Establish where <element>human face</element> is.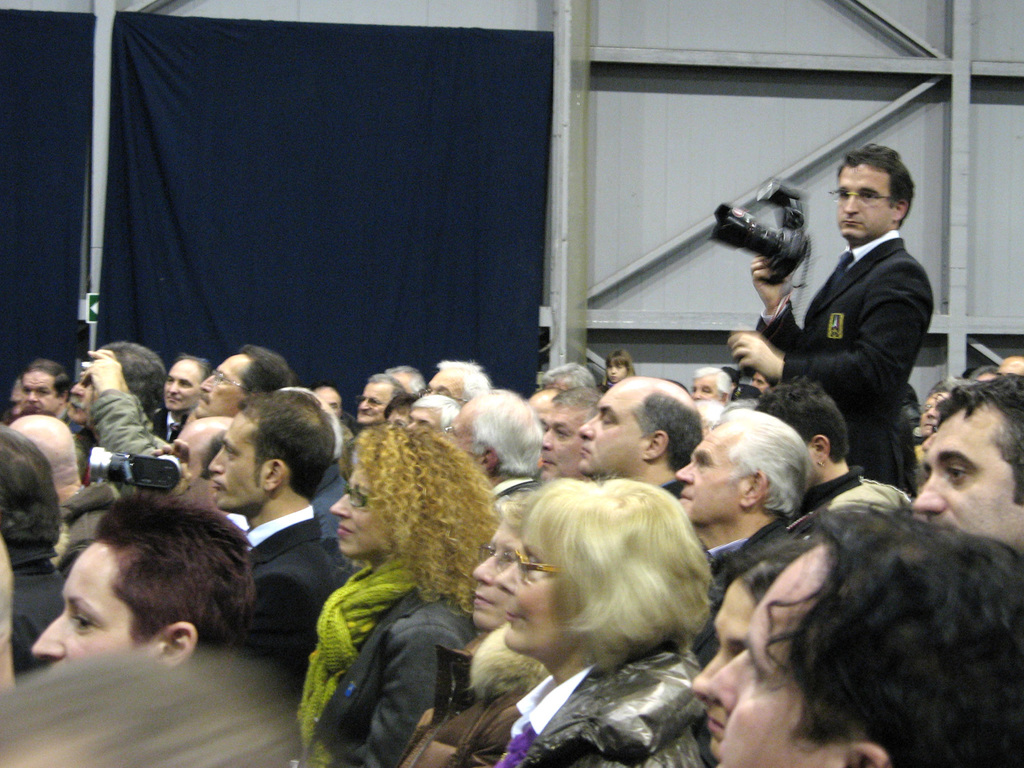
Established at 316 388 340 414.
